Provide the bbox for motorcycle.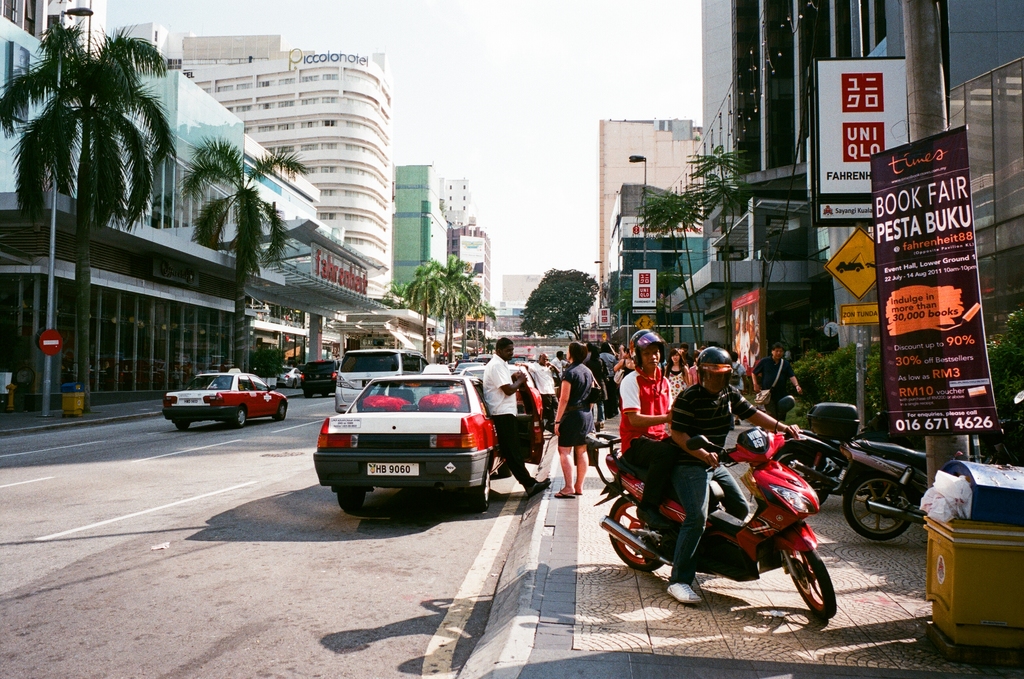
(584,421,837,621).
